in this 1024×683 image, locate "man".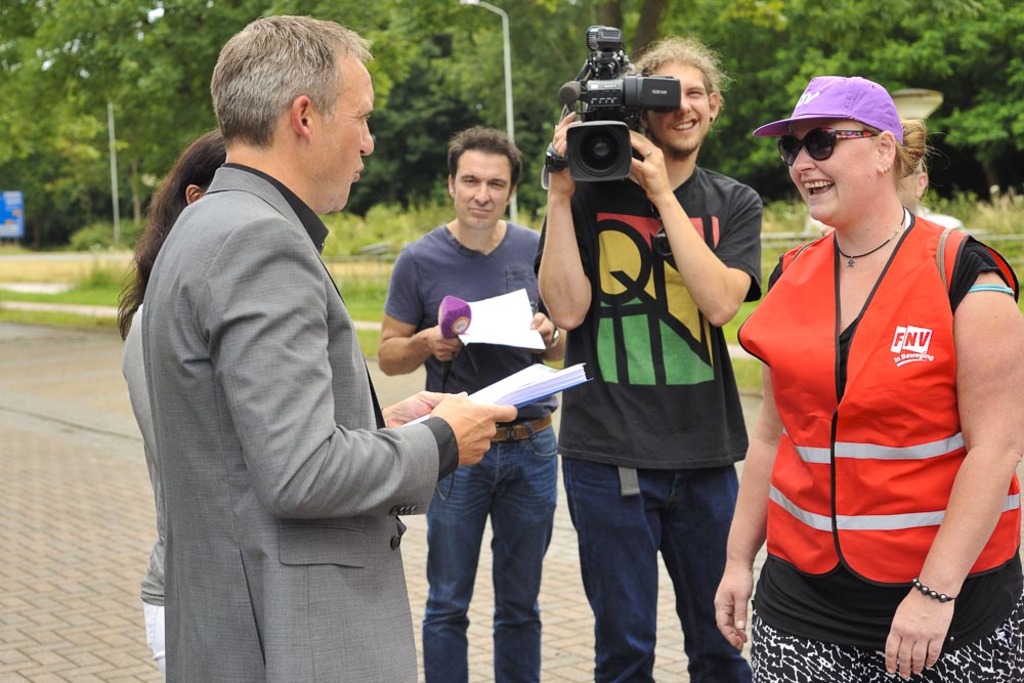
Bounding box: 536/40/764/682.
